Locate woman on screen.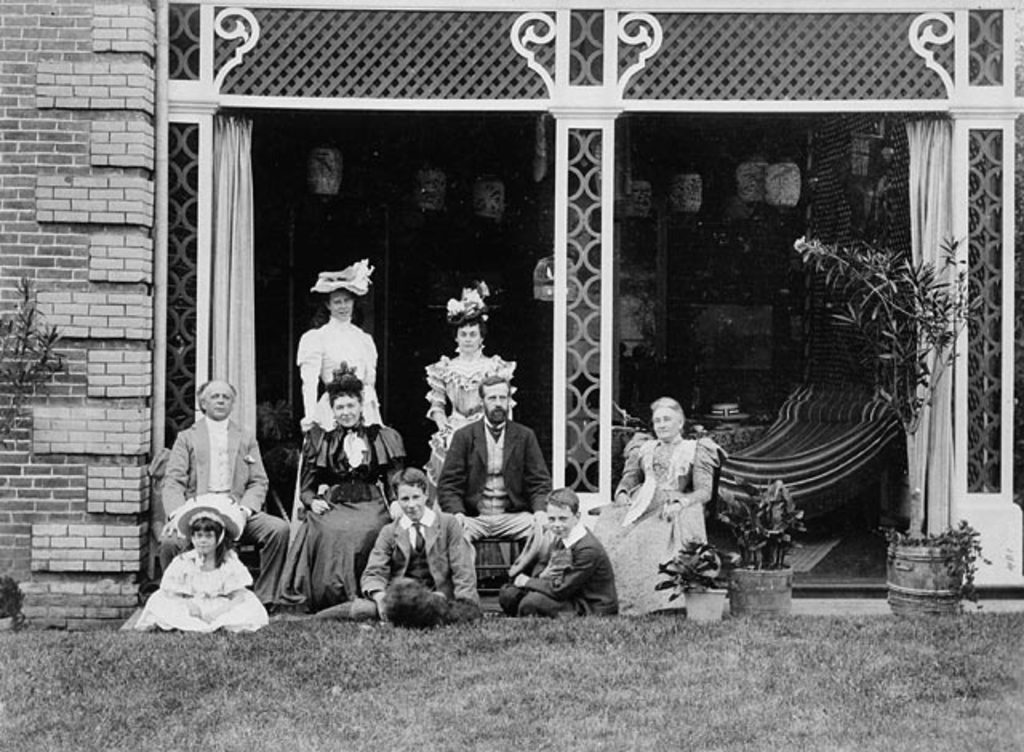
On screen at 621,378,734,611.
